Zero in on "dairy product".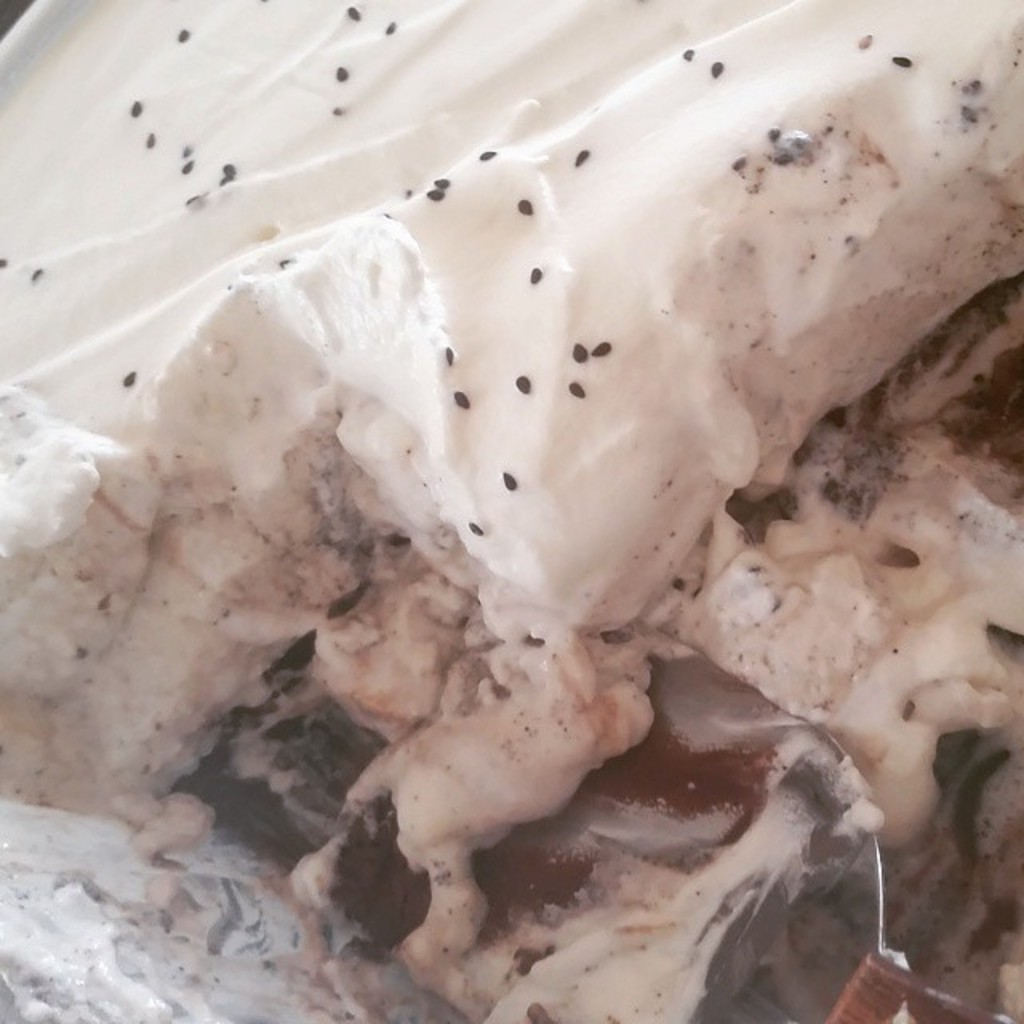
Zeroed in: {"left": 0, "top": 99, "right": 1023, "bottom": 1021}.
